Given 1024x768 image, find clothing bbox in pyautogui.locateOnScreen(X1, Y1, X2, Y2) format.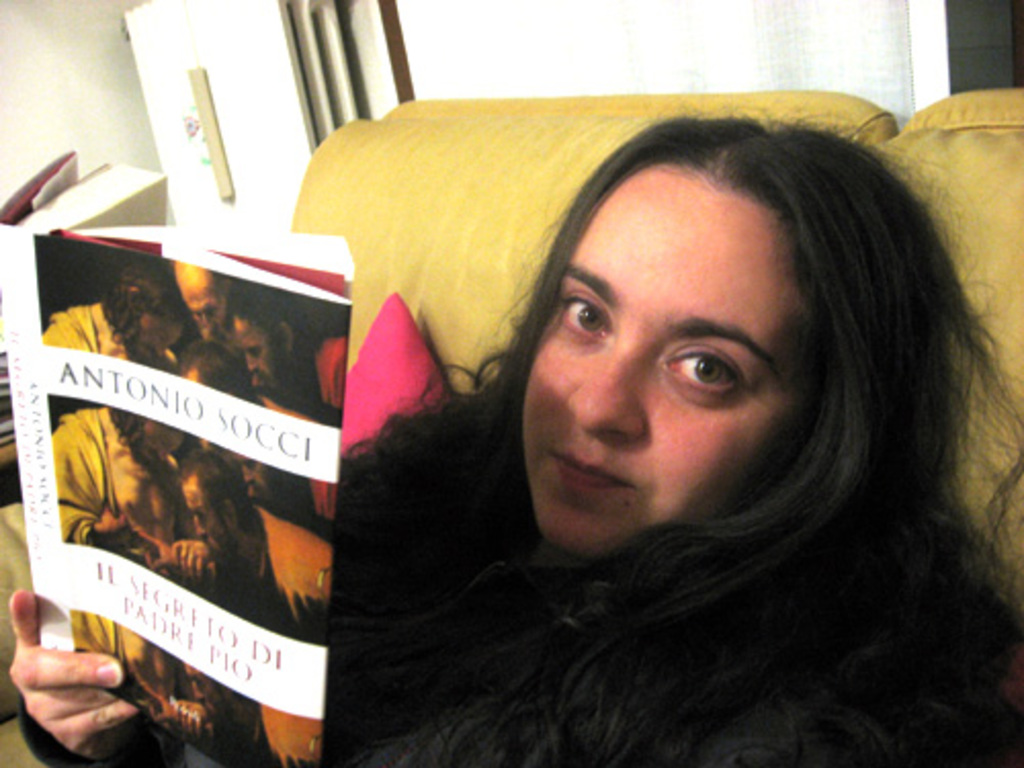
pyautogui.locateOnScreen(51, 408, 209, 563).
